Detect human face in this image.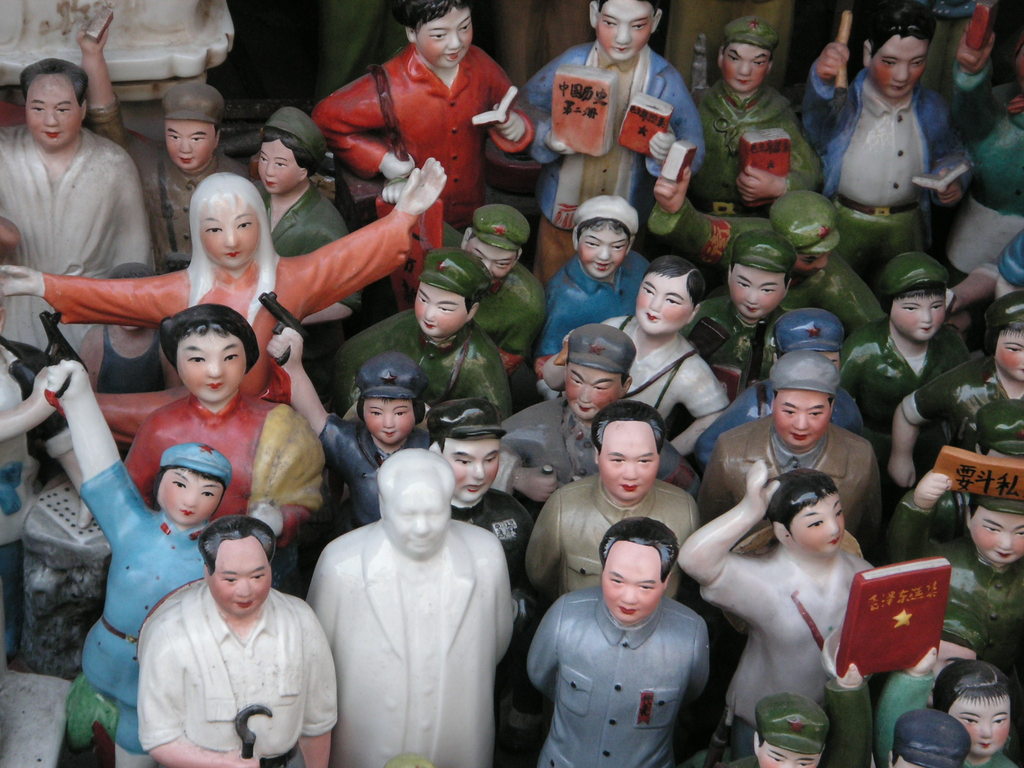
Detection: {"x1": 762, "y1": 746, "x2": 823, "y2": 767}.
